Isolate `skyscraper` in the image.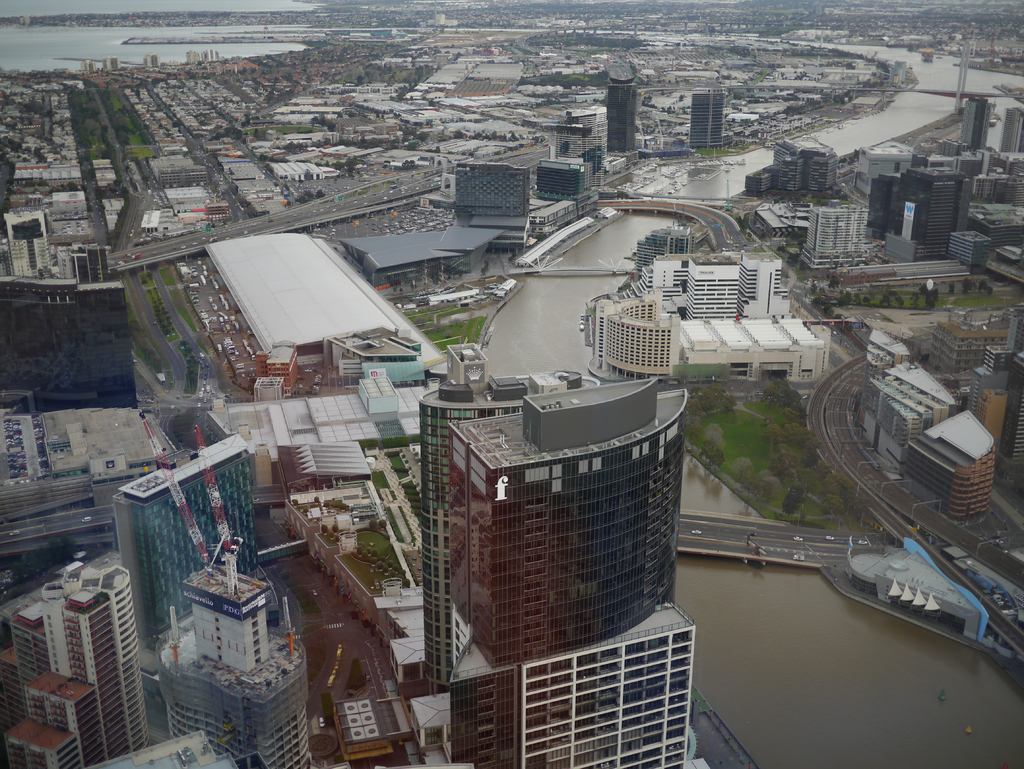
Isolated region: [861, 357, 948, 455].
